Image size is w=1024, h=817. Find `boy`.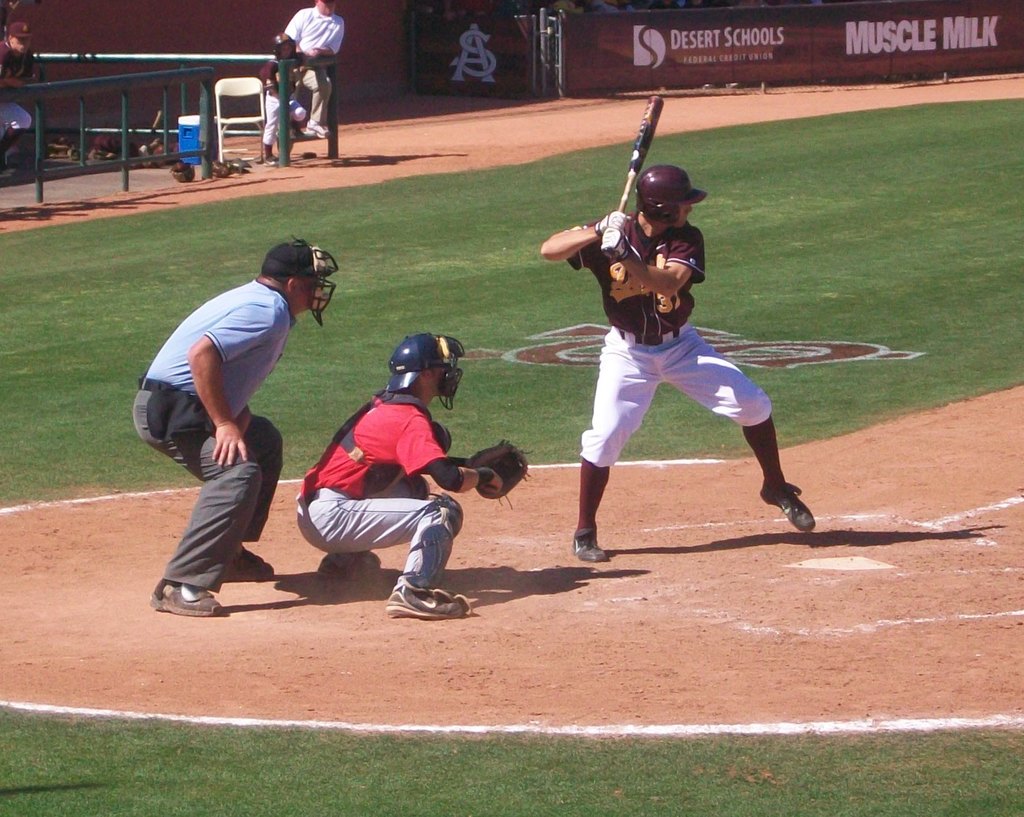
260 33 310 167.
